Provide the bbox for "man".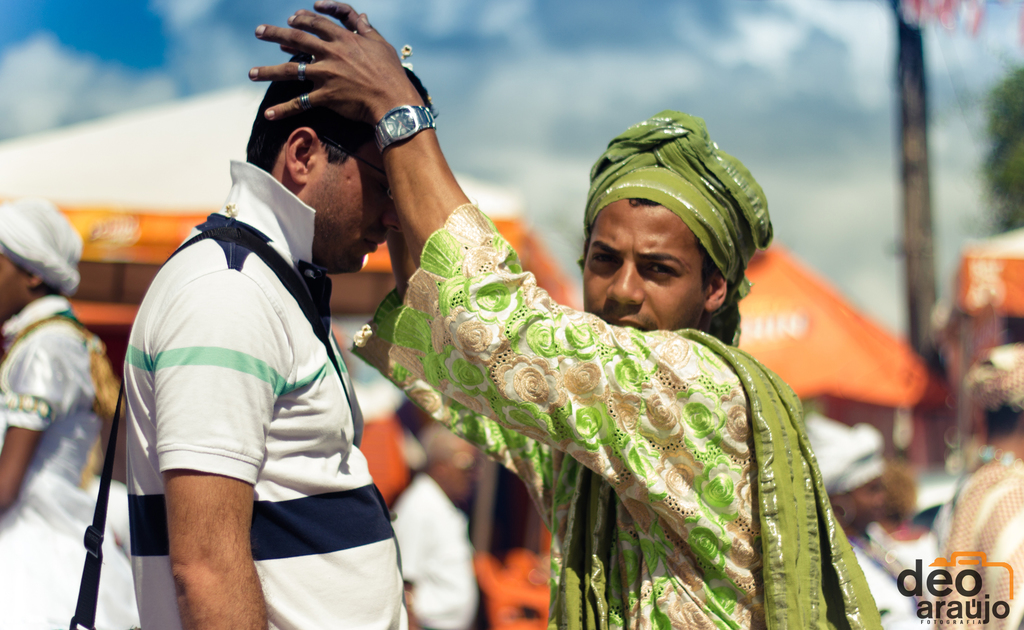
[left=99, top=31, right=444, bottom=627].
